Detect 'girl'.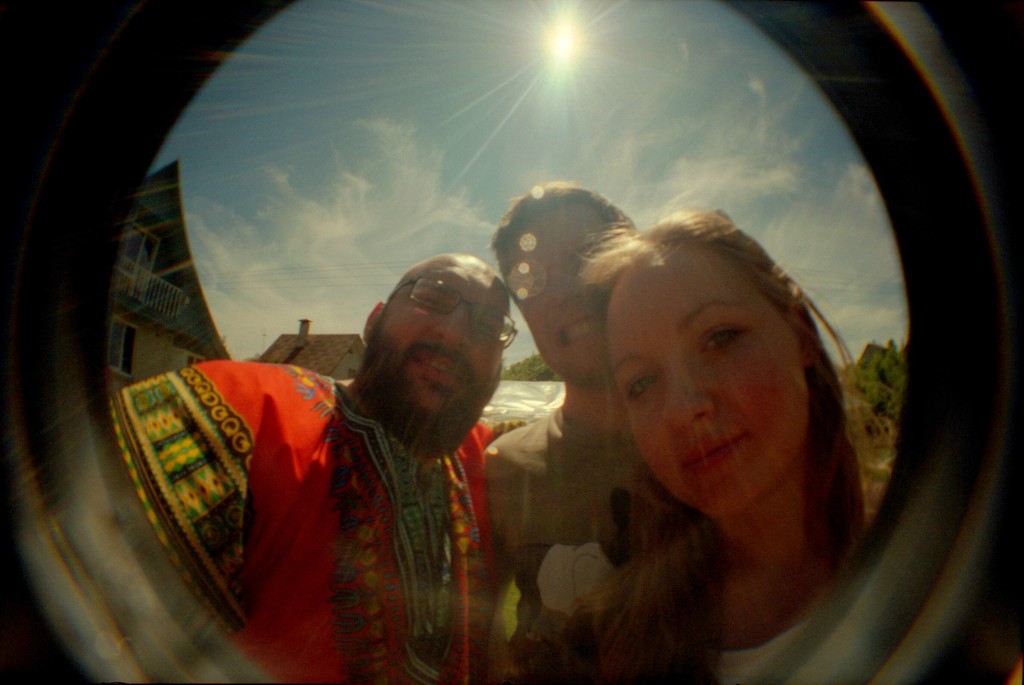
Detected at pyautogui.locateOnScreen(577, 191, 893, 684).
